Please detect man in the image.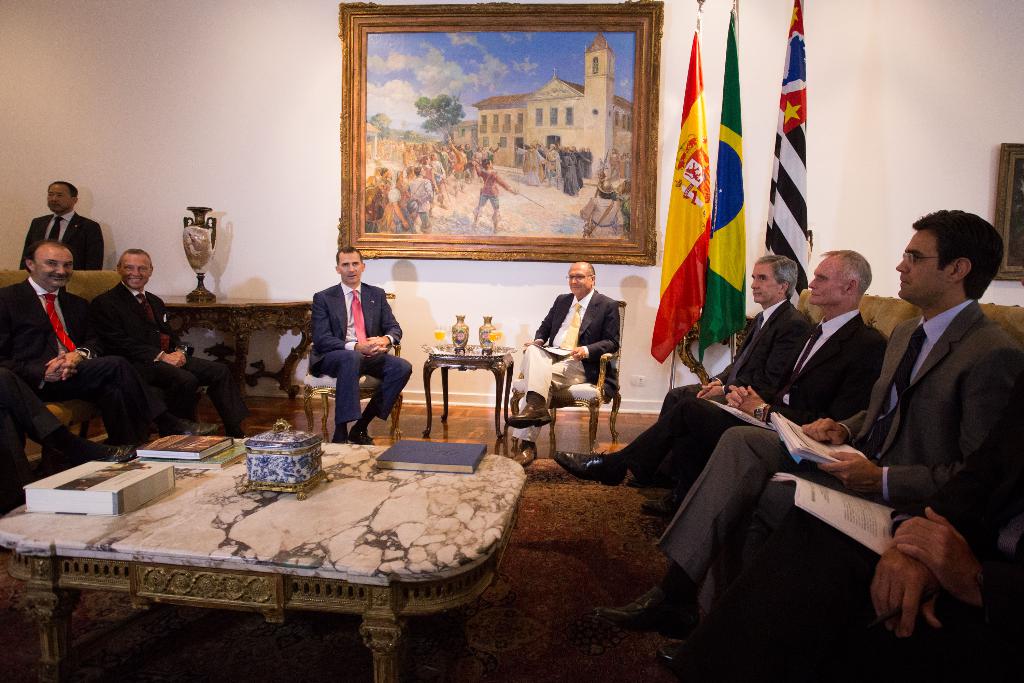
select_region(655, 236, 892, 513).
